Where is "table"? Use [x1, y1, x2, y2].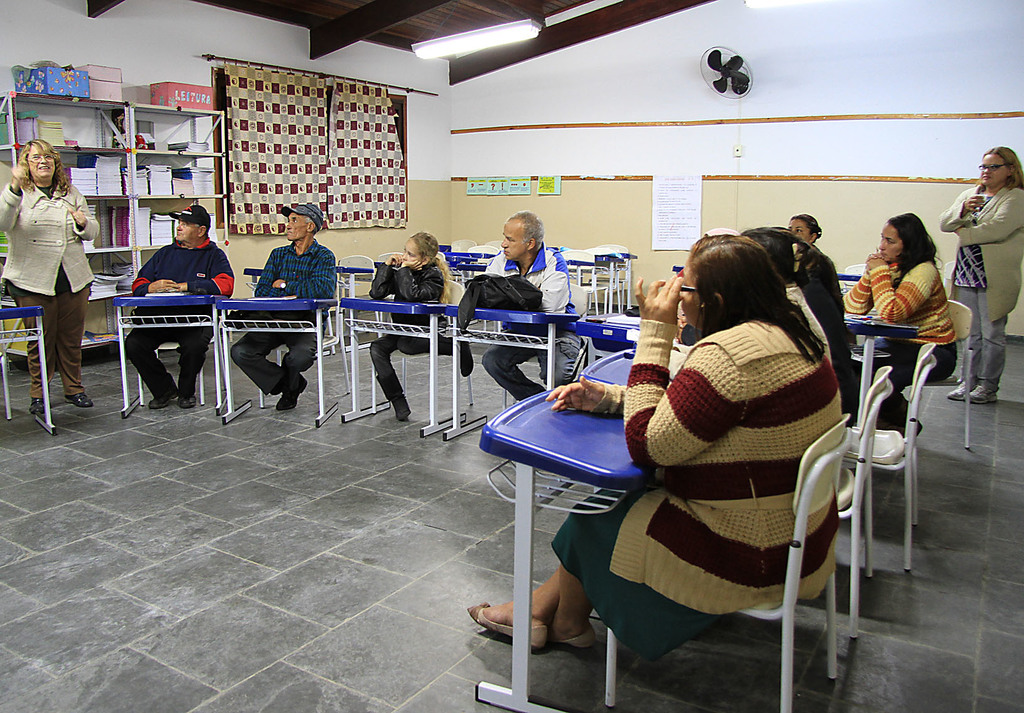
[458, 259, 484, 288].
